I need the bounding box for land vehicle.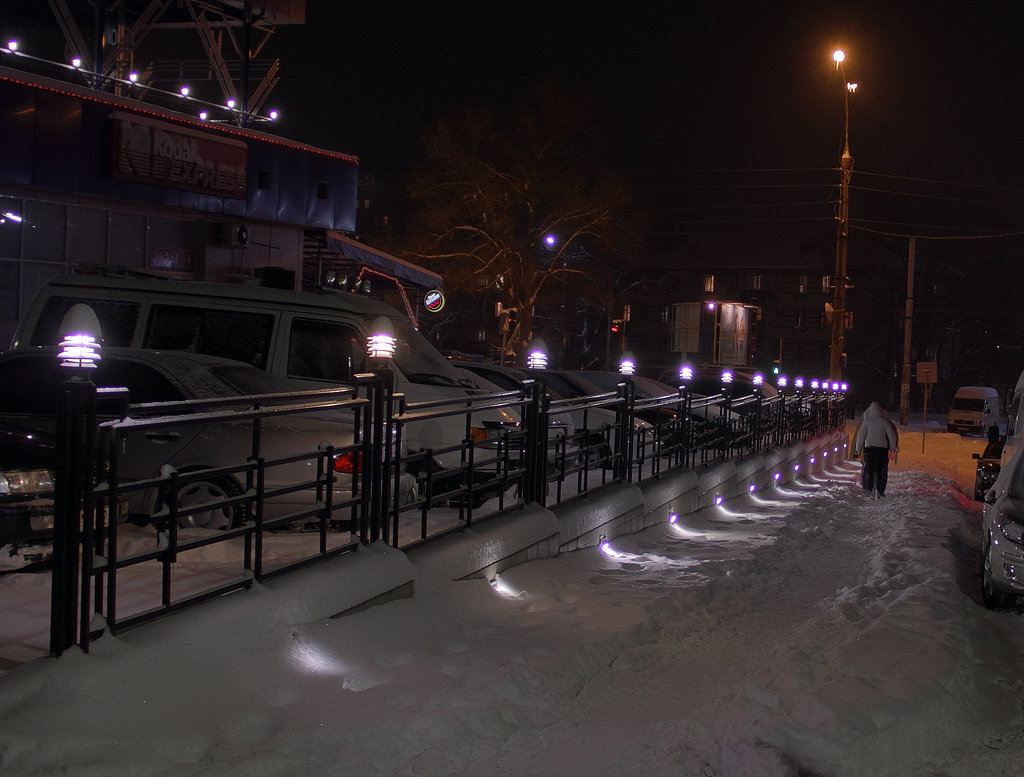
Here it is: rect(450, 357, 654, 466).
